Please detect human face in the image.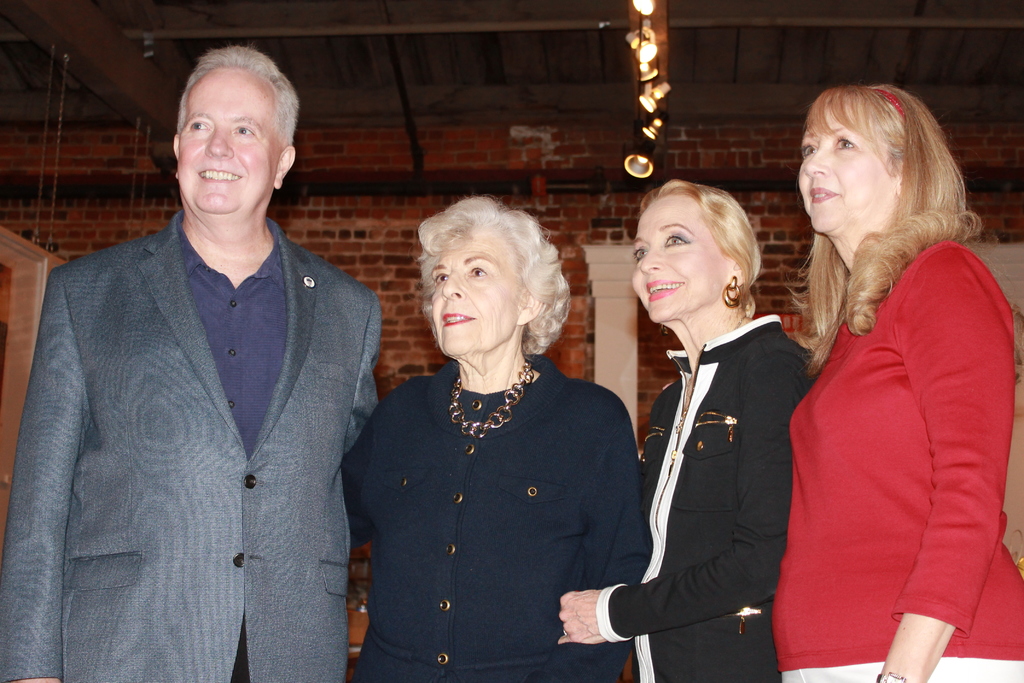
box=[180, 68, 284, 215].
